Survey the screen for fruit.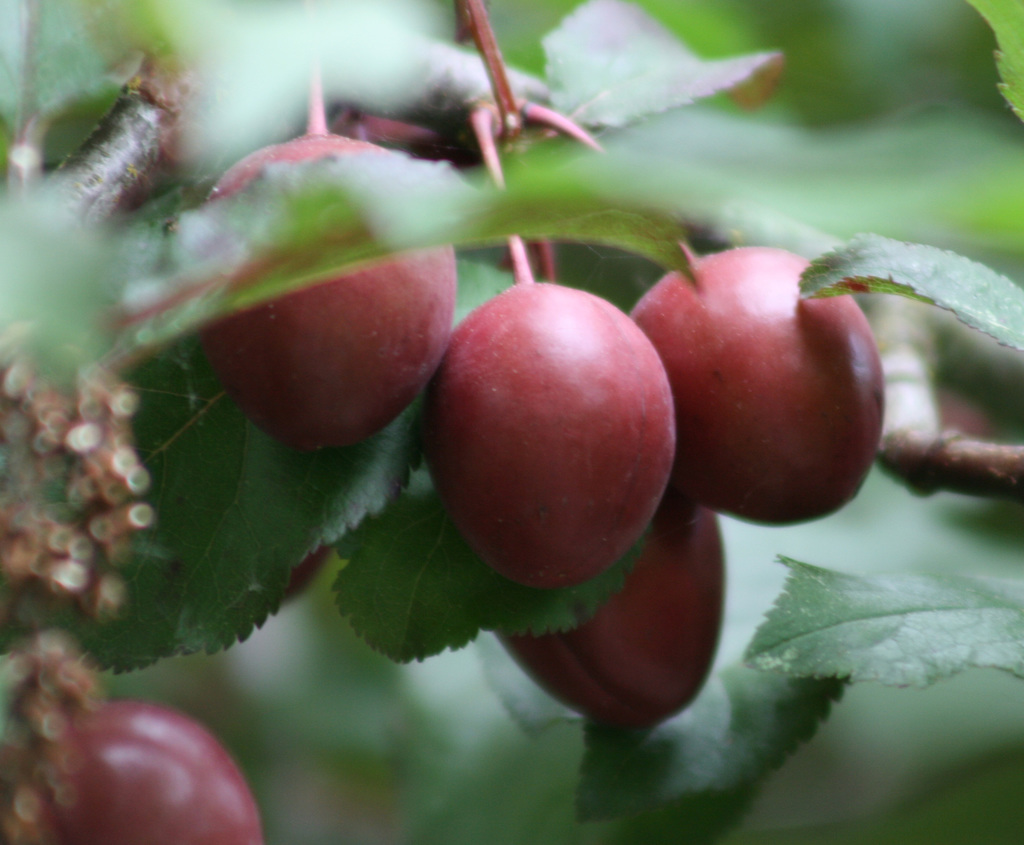
Survey found: x1=633, y1=245, x2=886, y2=524.
